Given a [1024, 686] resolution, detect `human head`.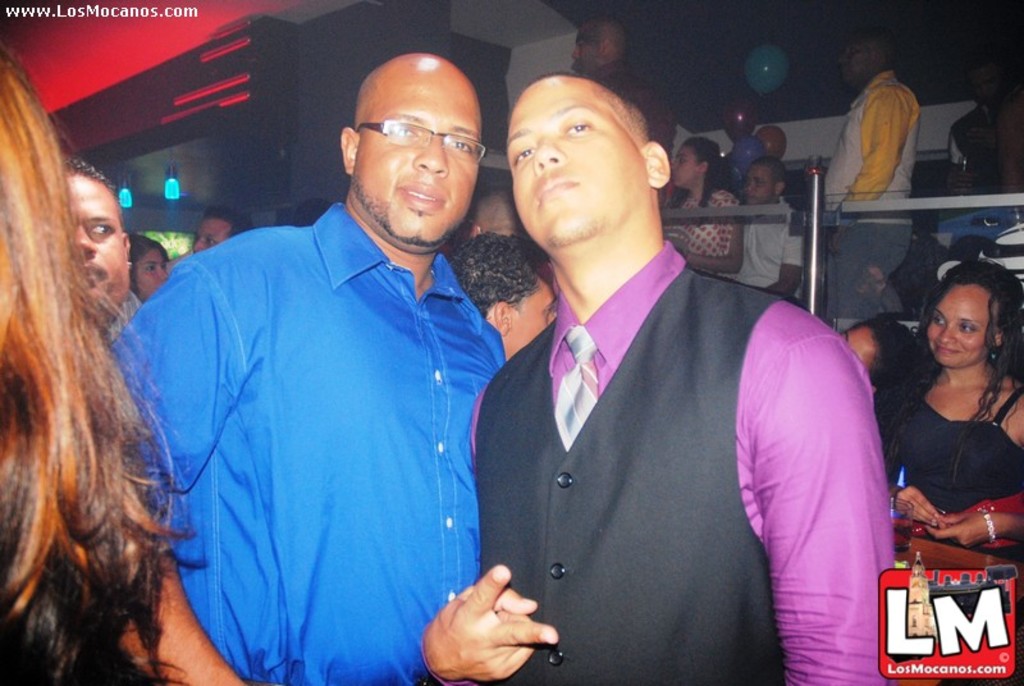
<bbox>567, 14, 631, 83</bbox>.
